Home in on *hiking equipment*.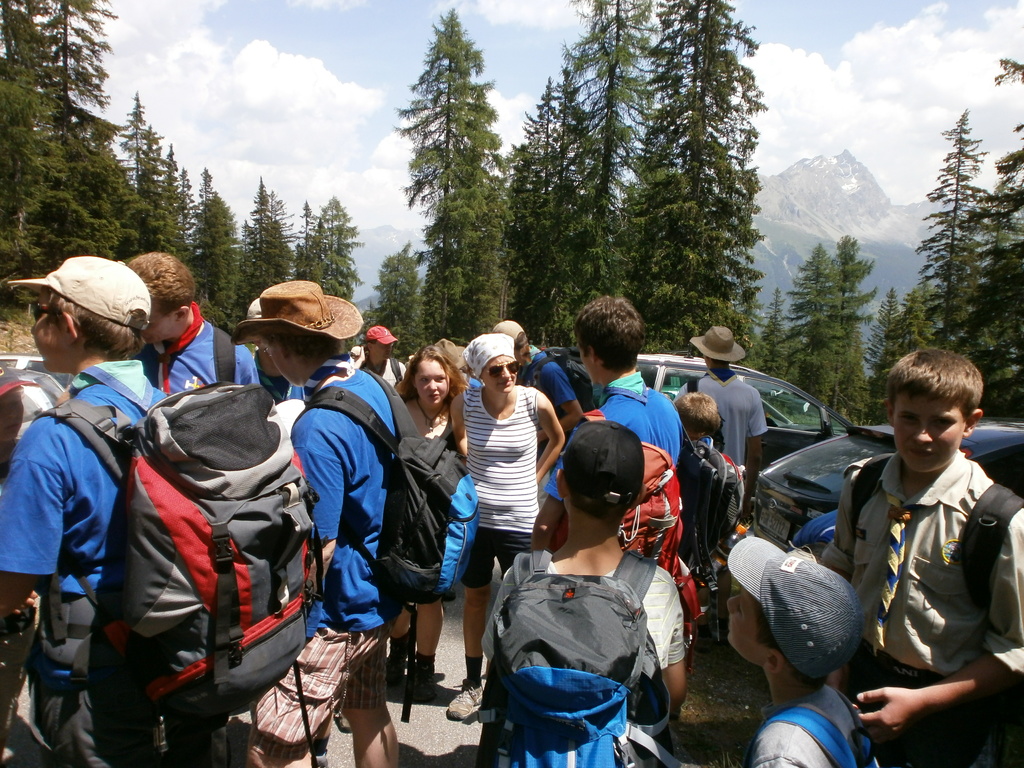
Homed in at bbox=(482, 556, 654, 767).
